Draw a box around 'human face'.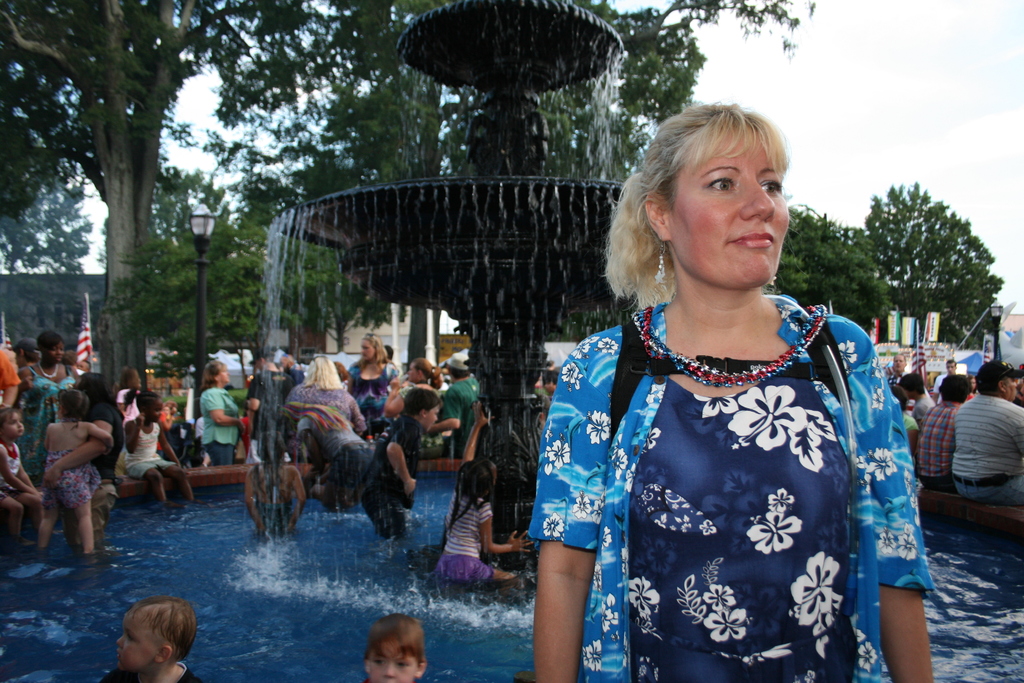
box=[3, 412, 25, 436].
